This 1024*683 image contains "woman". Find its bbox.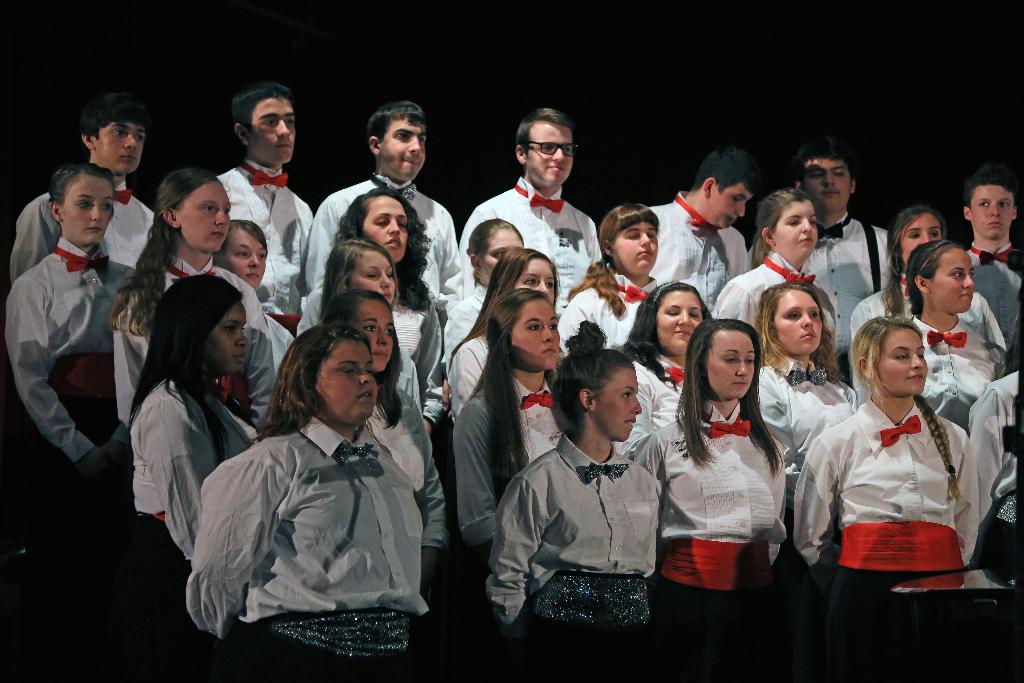
<box>0,161,141,486</box>.
